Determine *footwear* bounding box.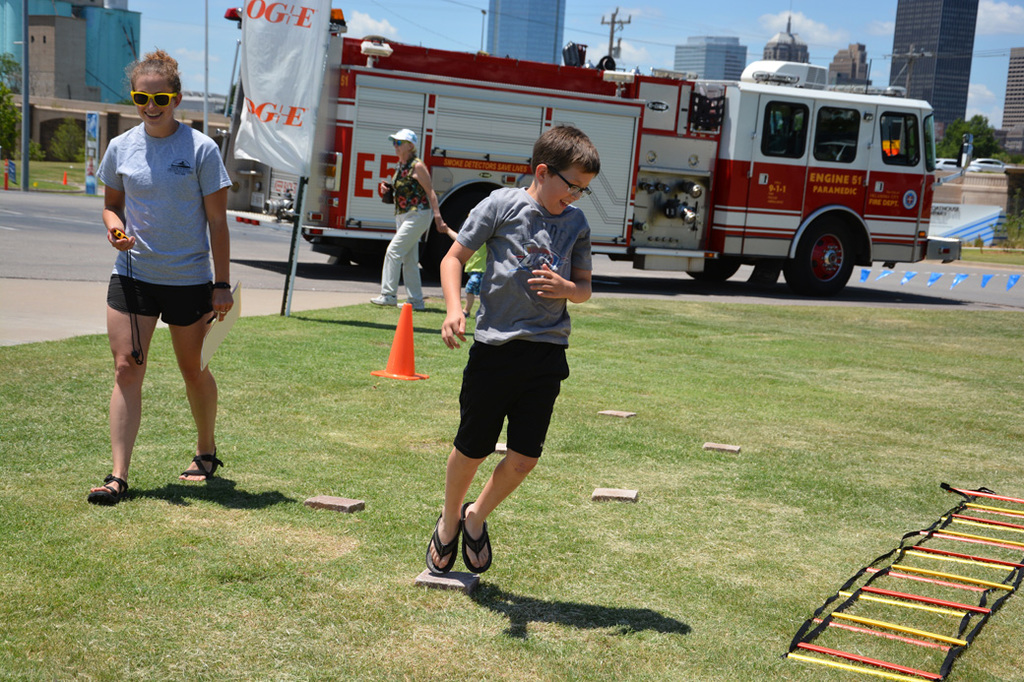
Determined: <box>86,473,130,504</box>.
